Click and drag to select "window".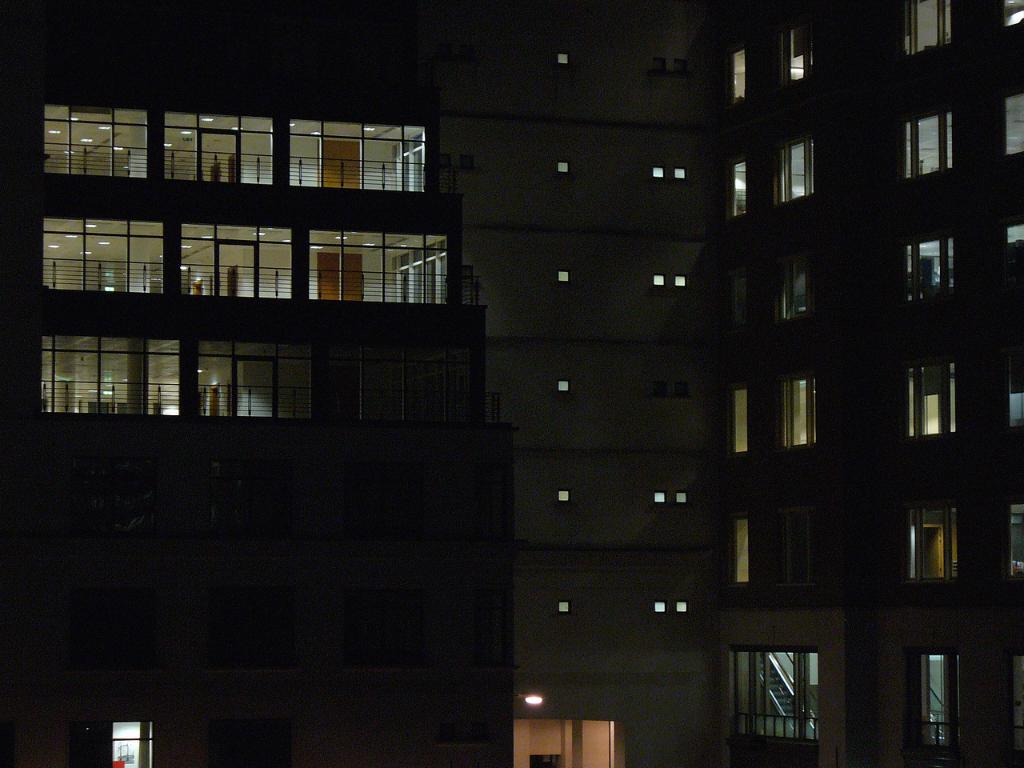
Selection: left=486, top=392, right=500, bottom=424.
